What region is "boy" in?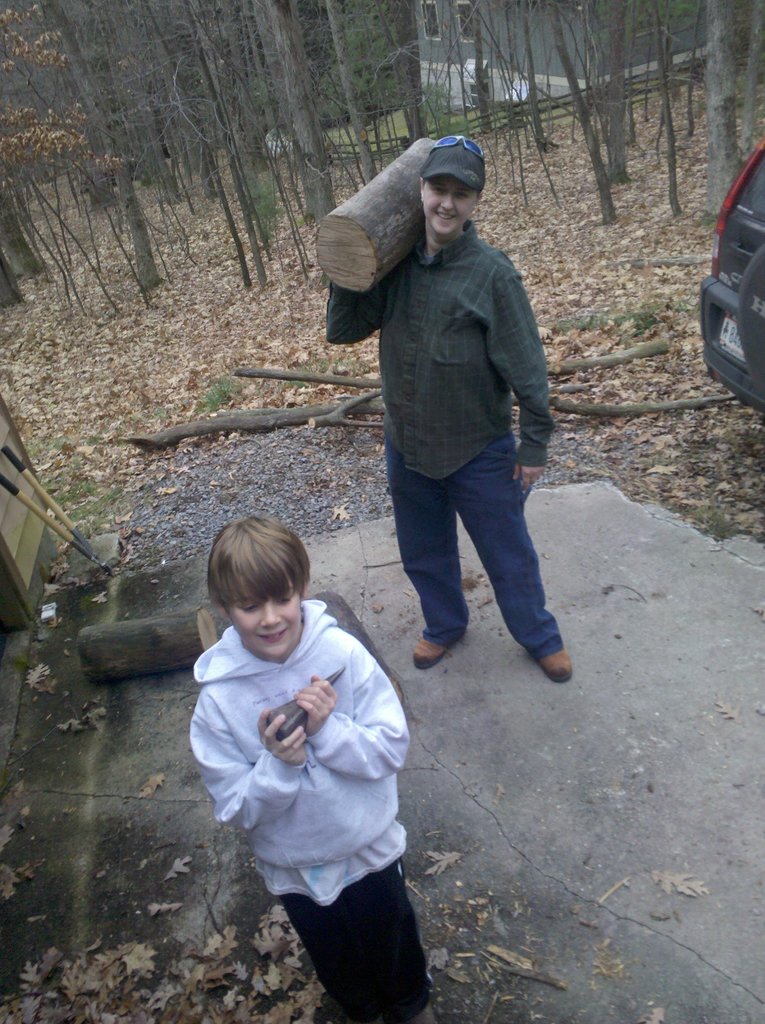
166:502:431:1007.
